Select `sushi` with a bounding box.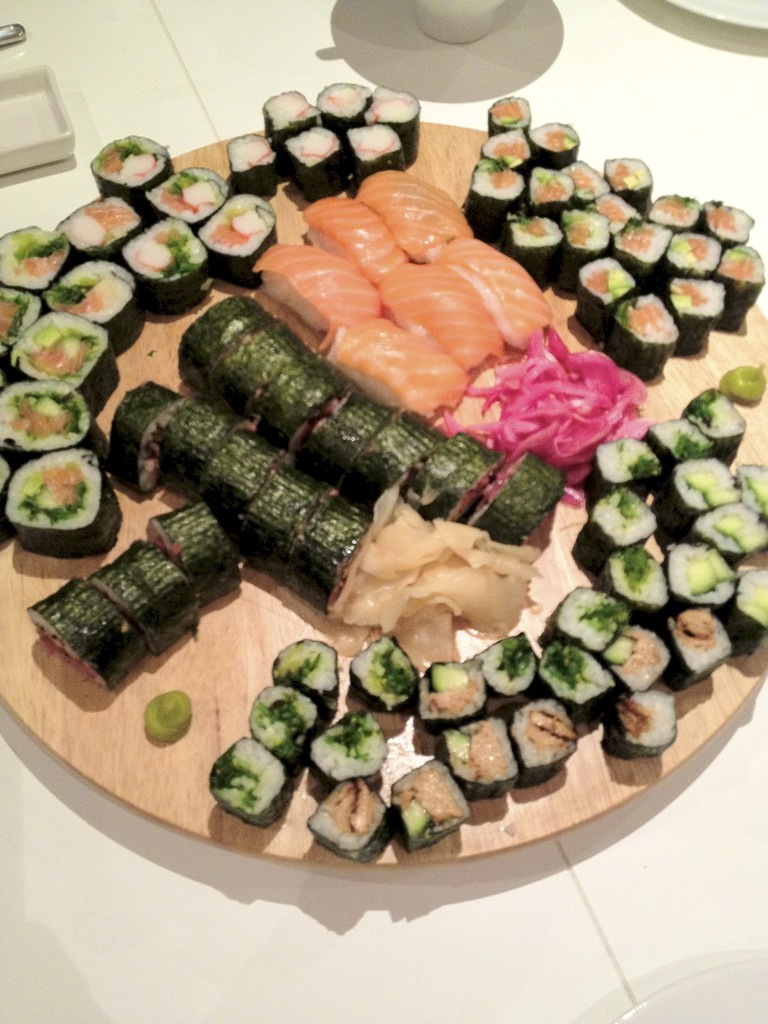
Rect(691, 189, 758, 247).
